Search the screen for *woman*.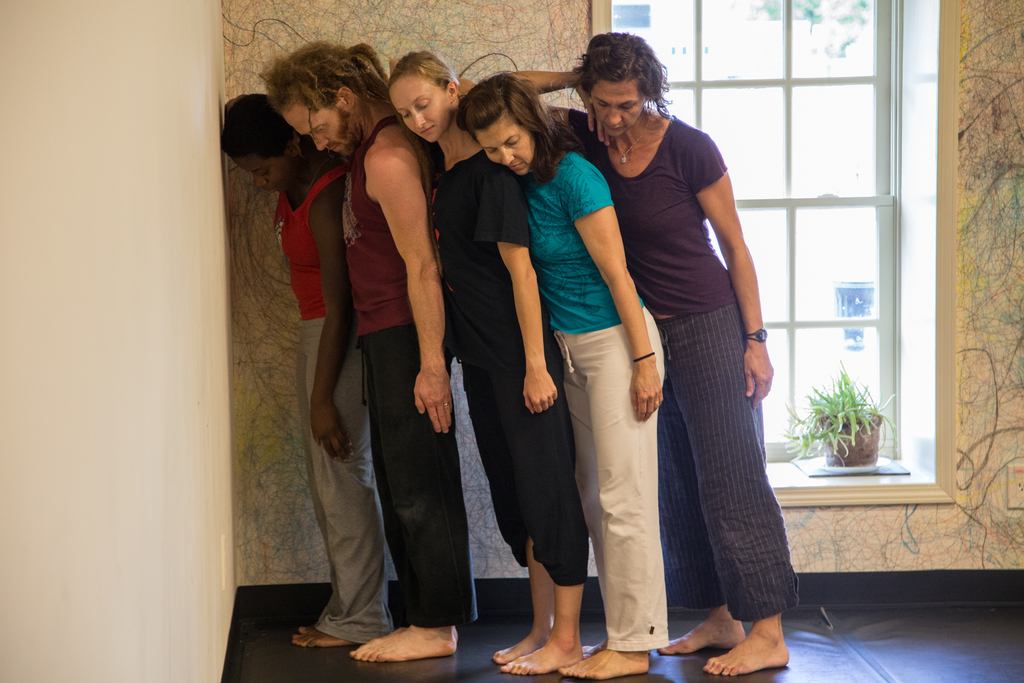
Found at (508, 30, 801, 677).
